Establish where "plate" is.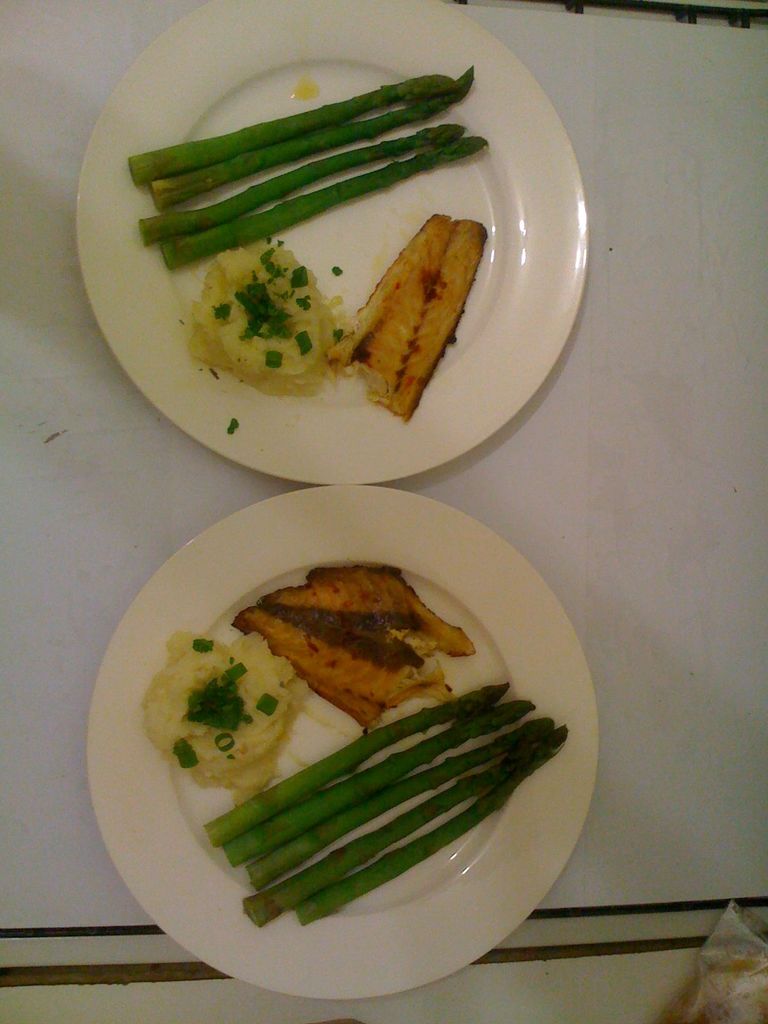
Established at [x1=72, y1=483, x2=600, y2=998].
